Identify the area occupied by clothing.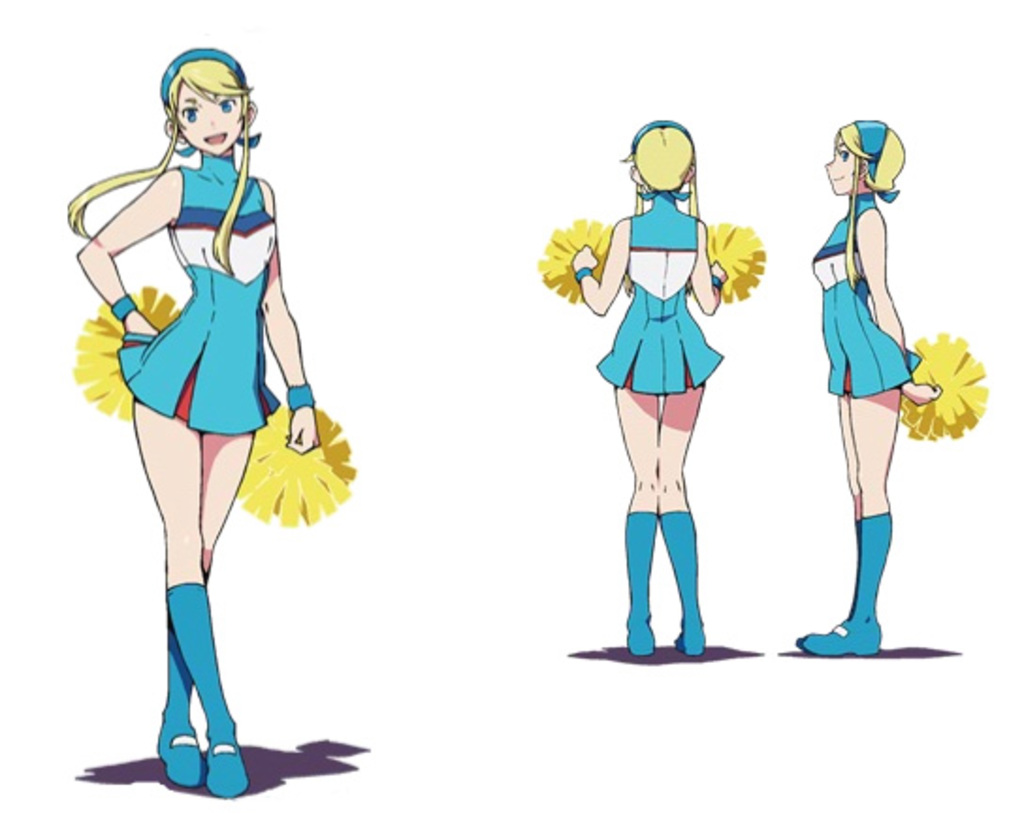
Area: BBox(591, 186, 728, 399).
